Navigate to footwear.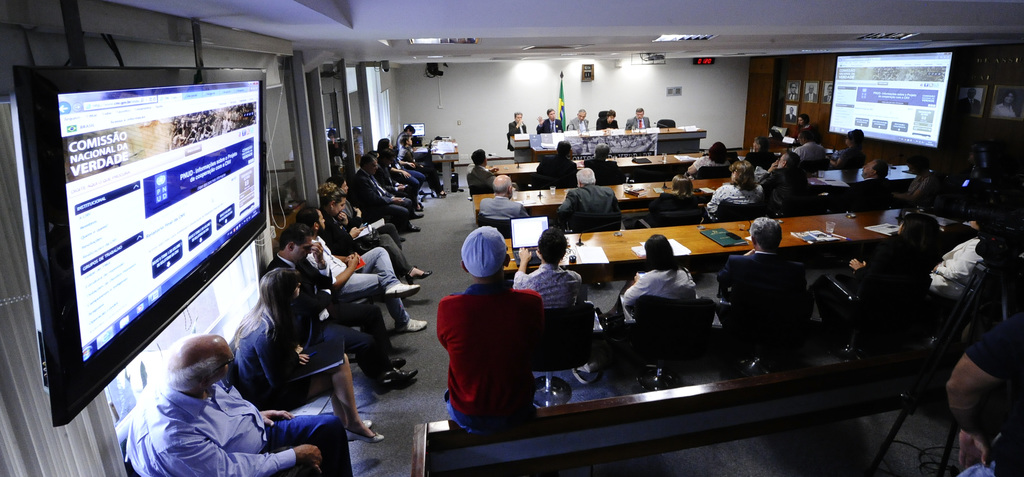
Navigation target: Rect(358, 430, 388, 442).
